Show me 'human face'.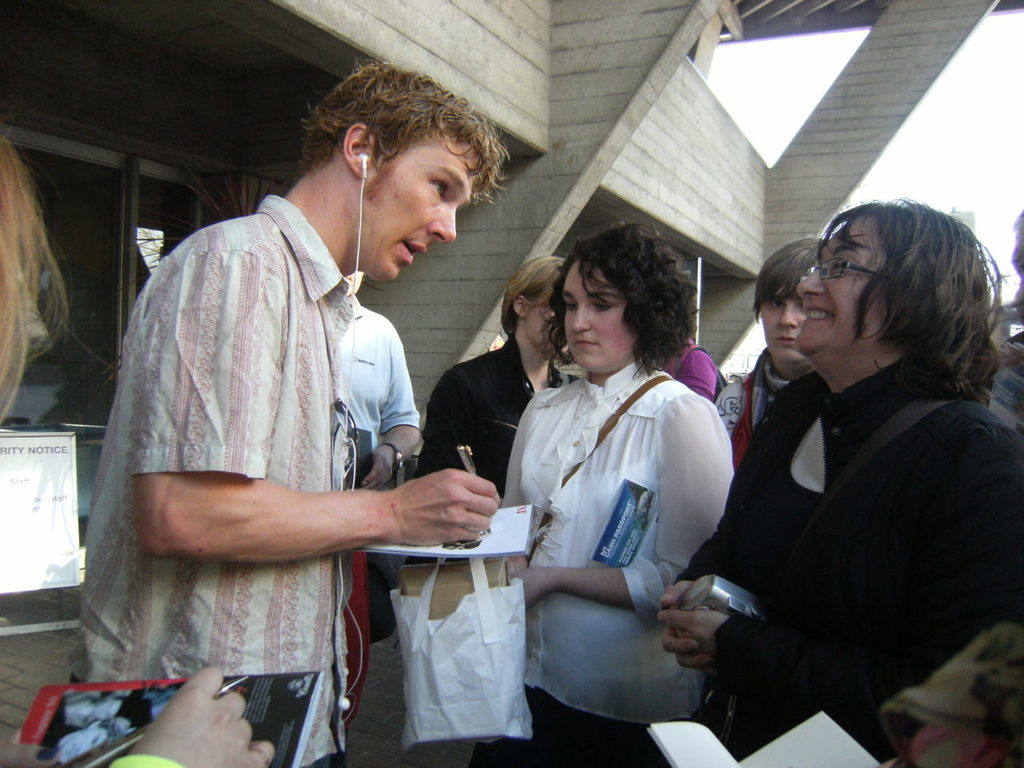
'human face' is here: box=[1010, 234, 1023, 319].
